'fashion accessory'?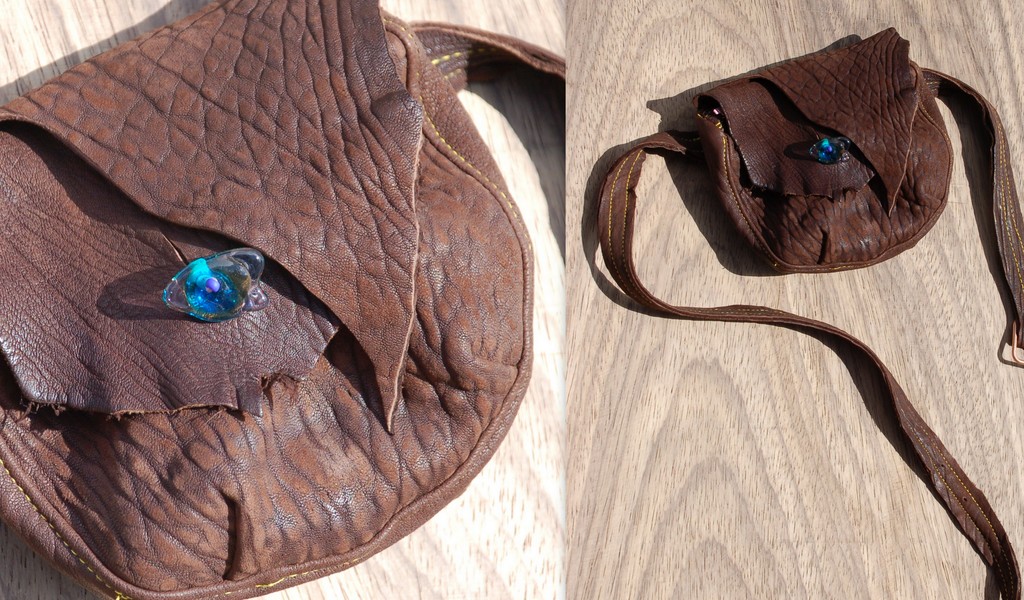
600:23:1023:599
